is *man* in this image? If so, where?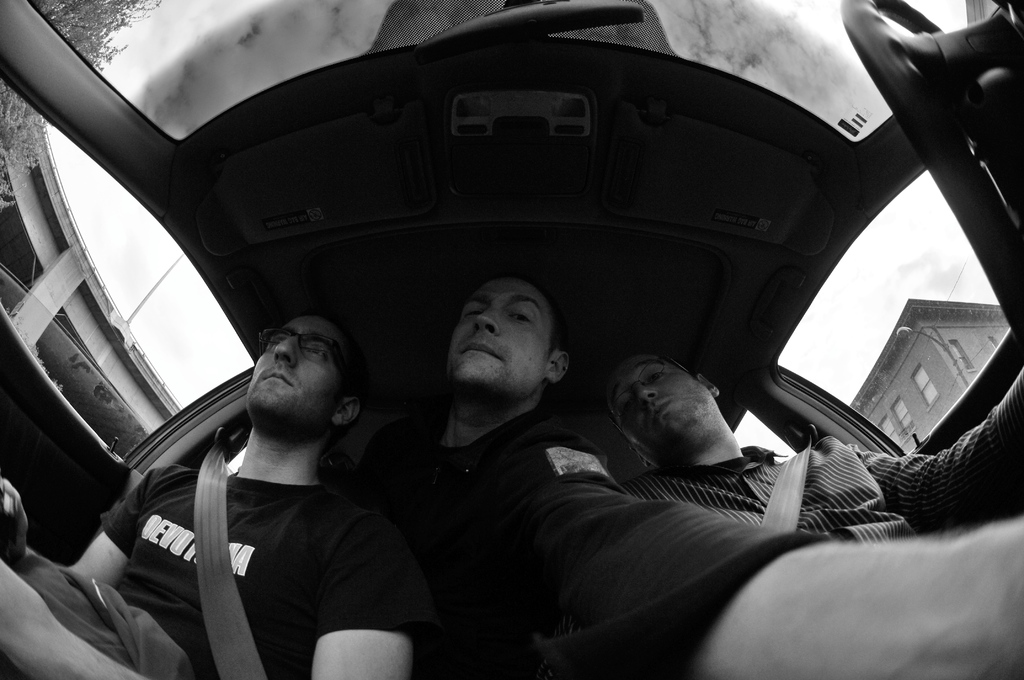
Yes, at l=125, t=287, r=430, b=679.
